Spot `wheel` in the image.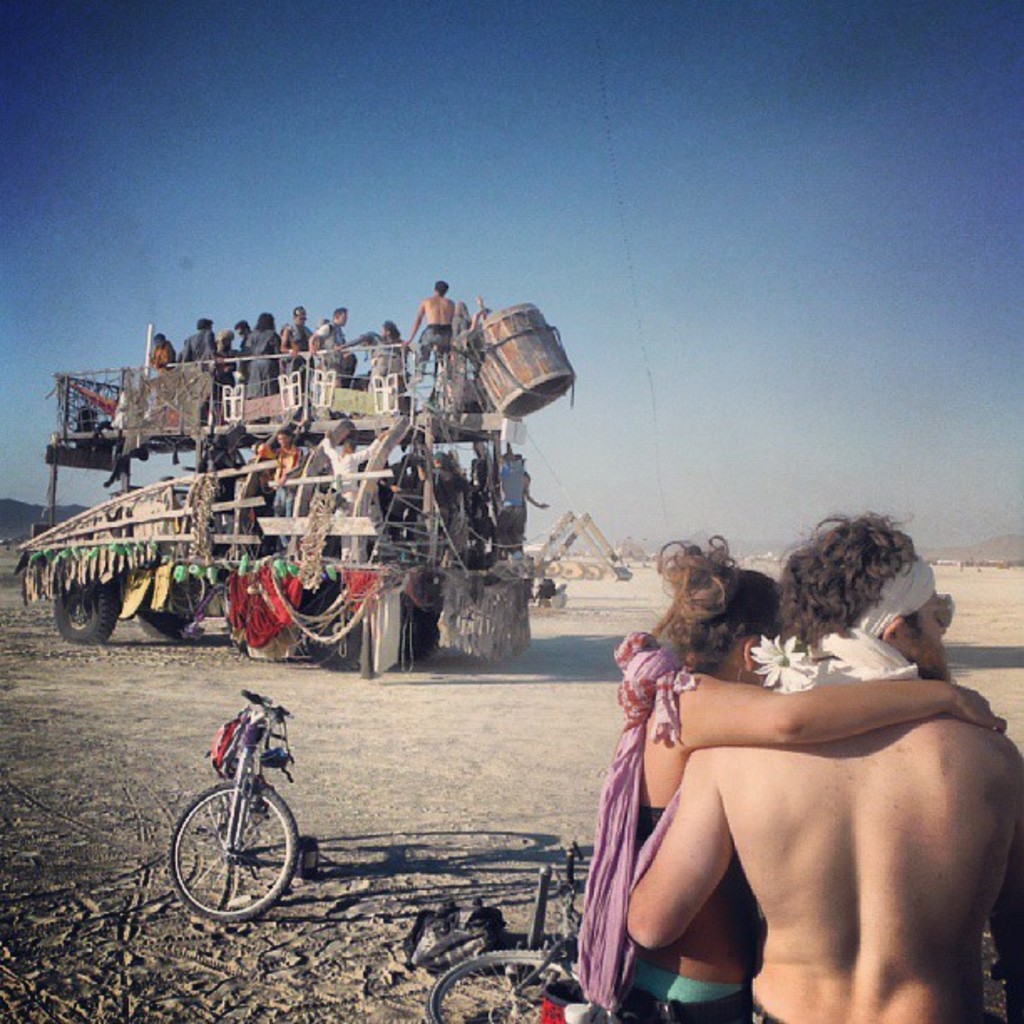
`wheel` found at rect(430, 940, 572, 1022).
